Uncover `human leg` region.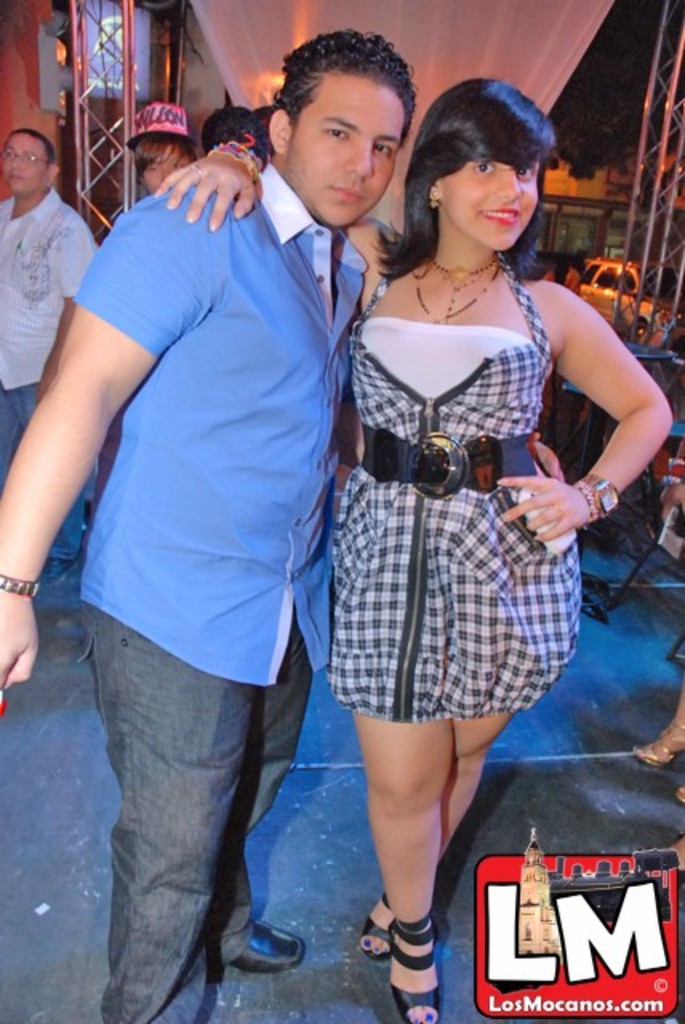
Uncovered: <box>243,629,331,974</box>.
